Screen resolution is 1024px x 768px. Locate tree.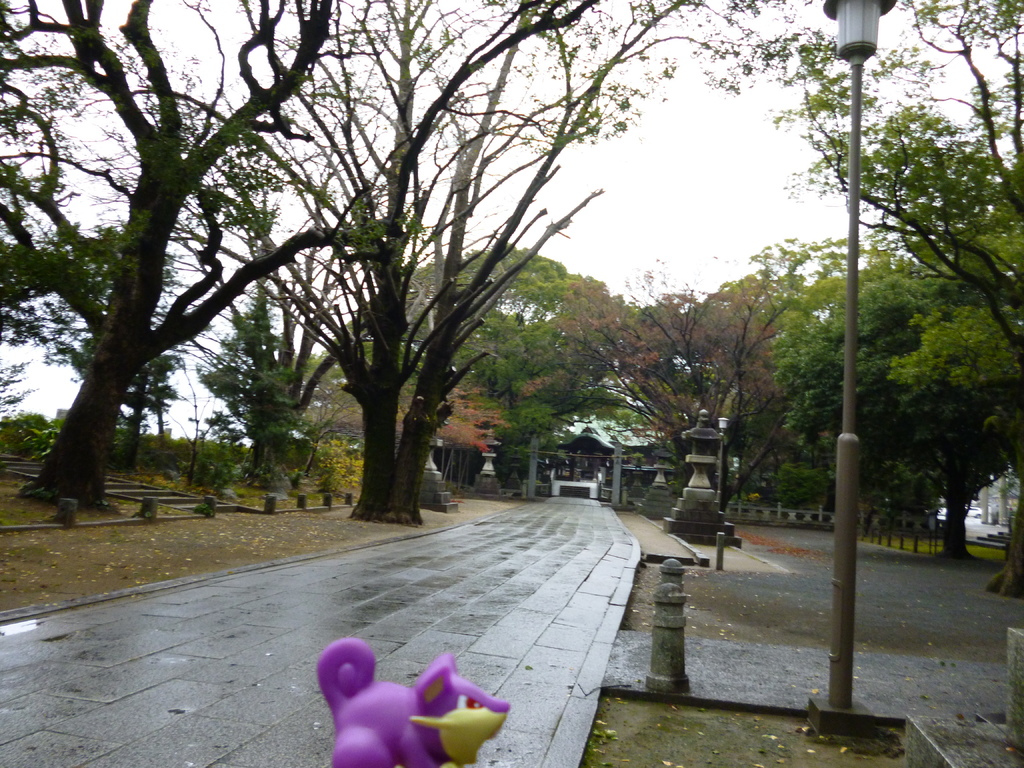
x1=312 y1=225 x2=585 y2=473.
